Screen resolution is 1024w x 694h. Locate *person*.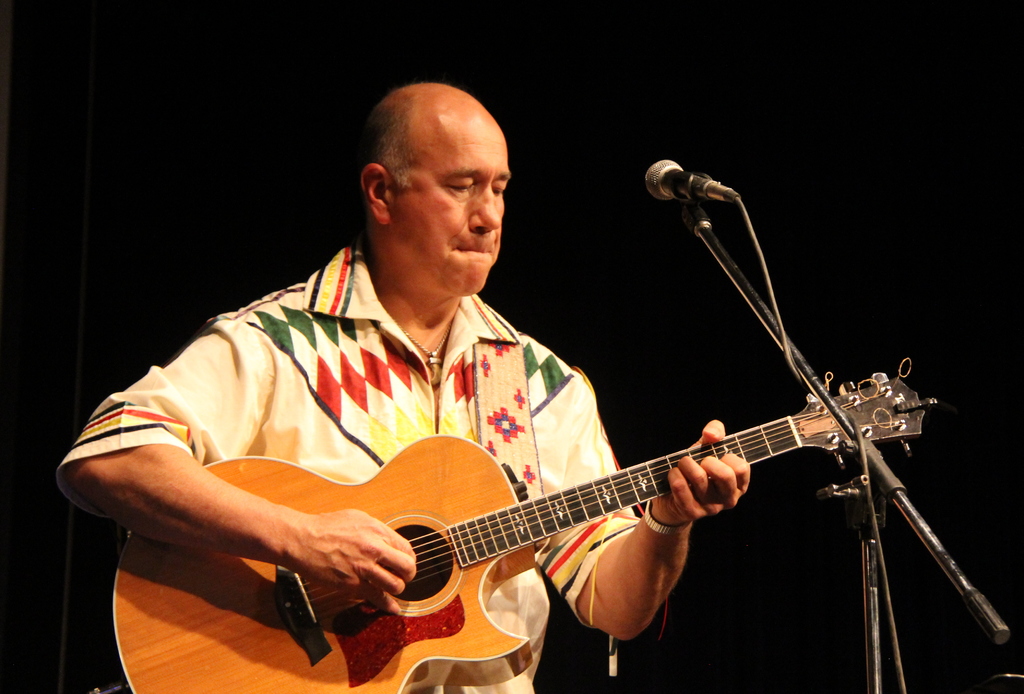
(x1=54, y1=81, x2=755, y2=693).
